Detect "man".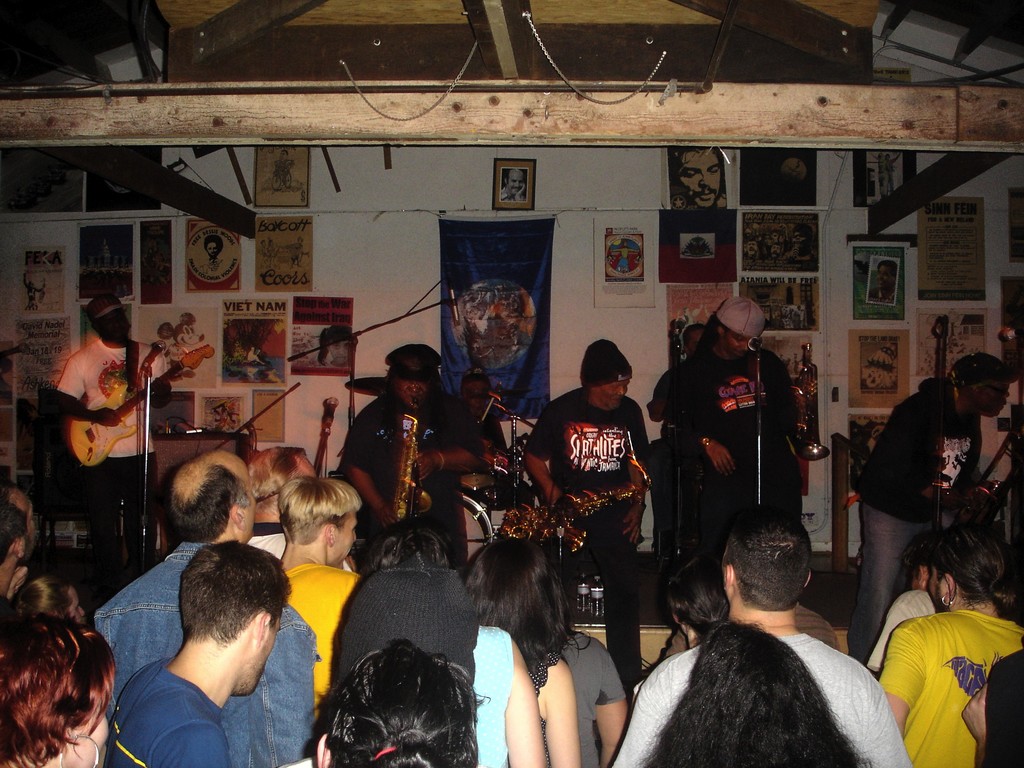
Detected at [602, 516, 911, 767].
